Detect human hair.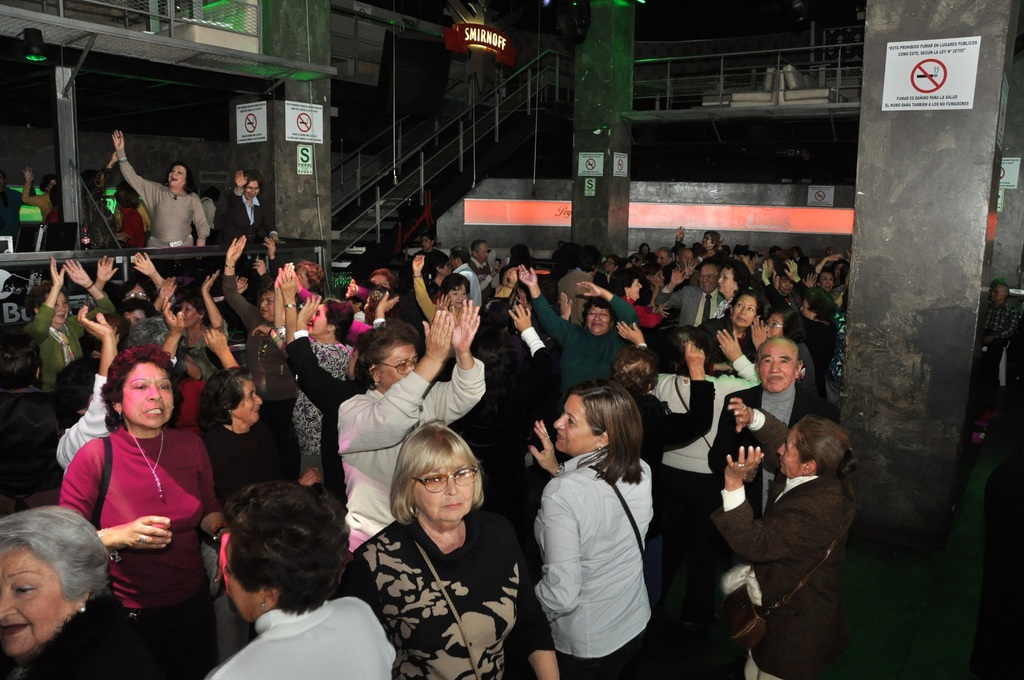
Detected at detection(387, 412, 483, 523).
